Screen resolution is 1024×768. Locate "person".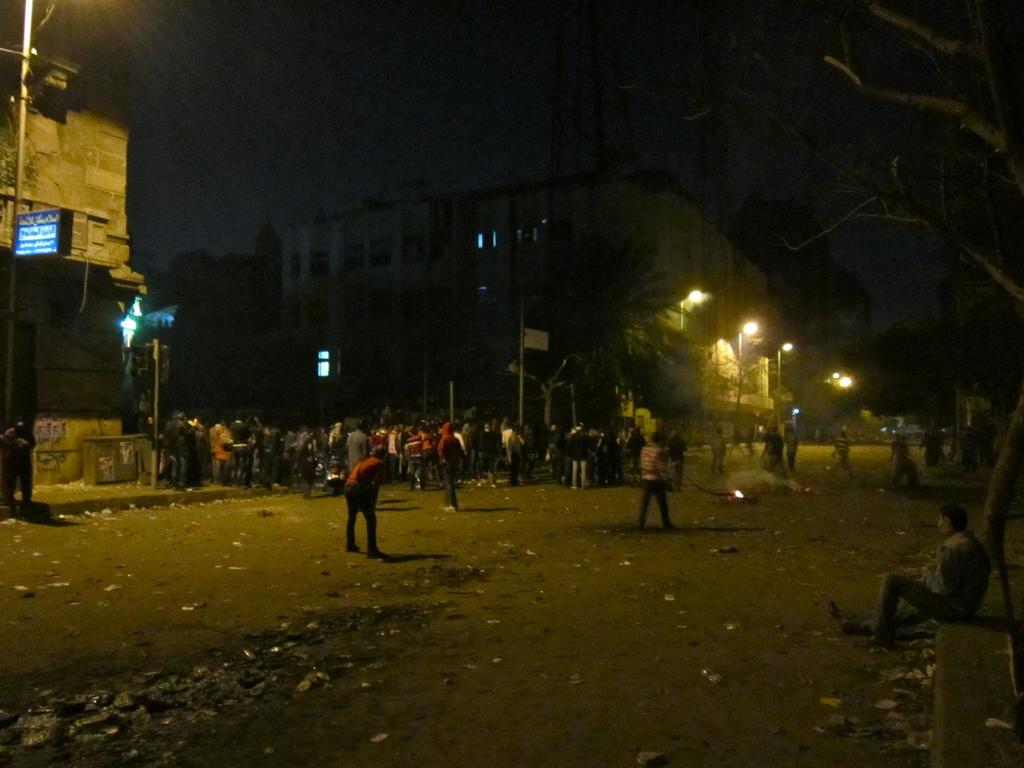
708, 428, 728, 477.
